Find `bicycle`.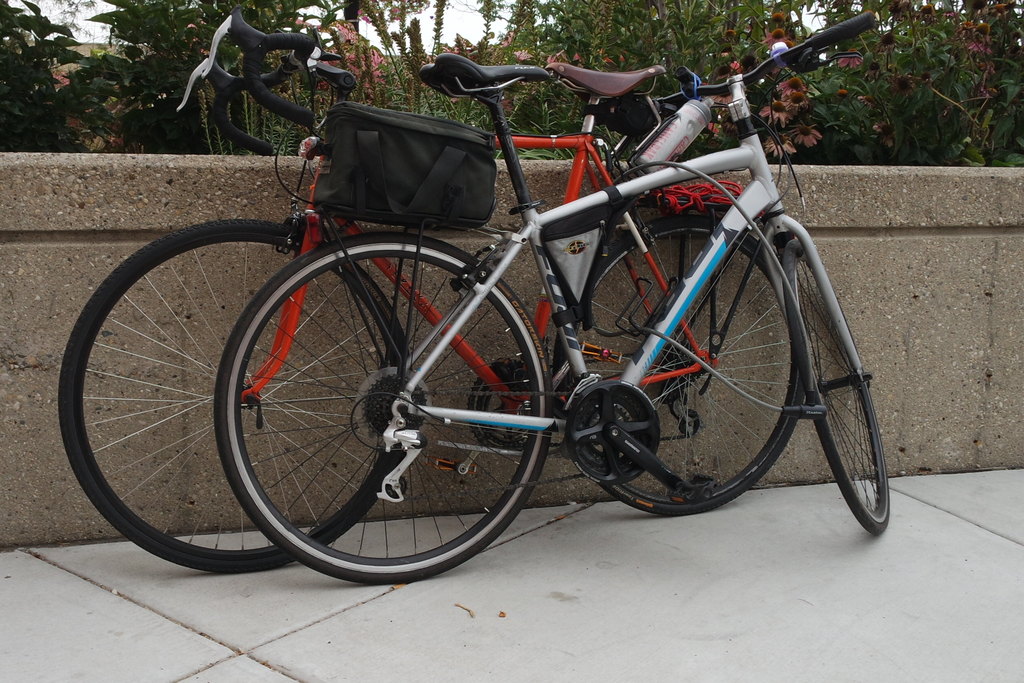
{"left": 54, "top": 8, "right": 813, "bottom": 574}.
